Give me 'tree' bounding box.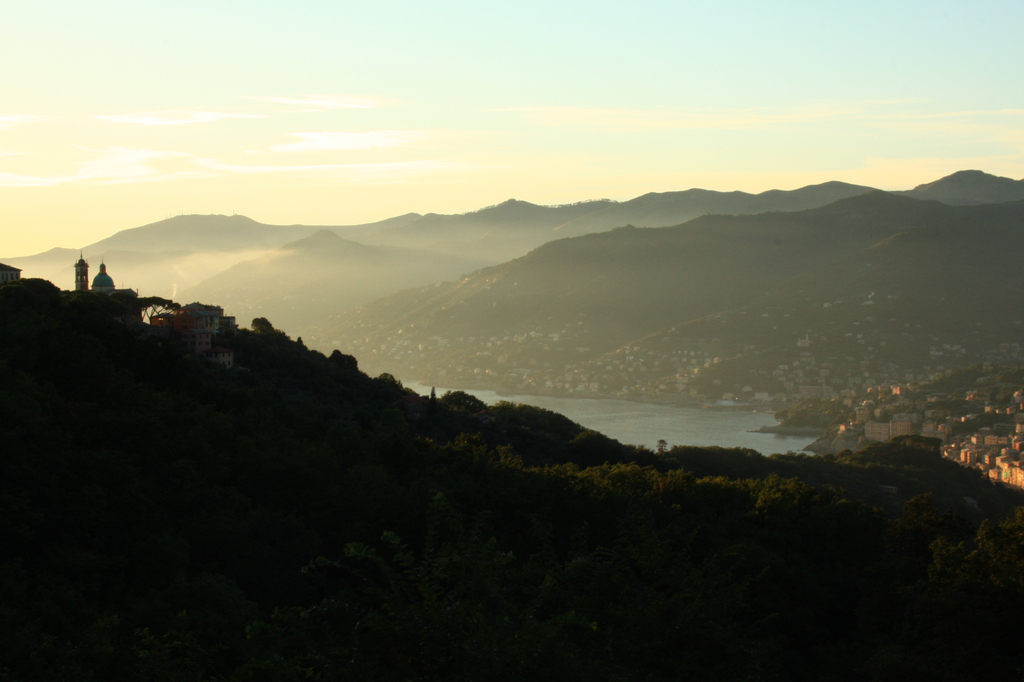
l=3, t=274, r=52, b=324.
